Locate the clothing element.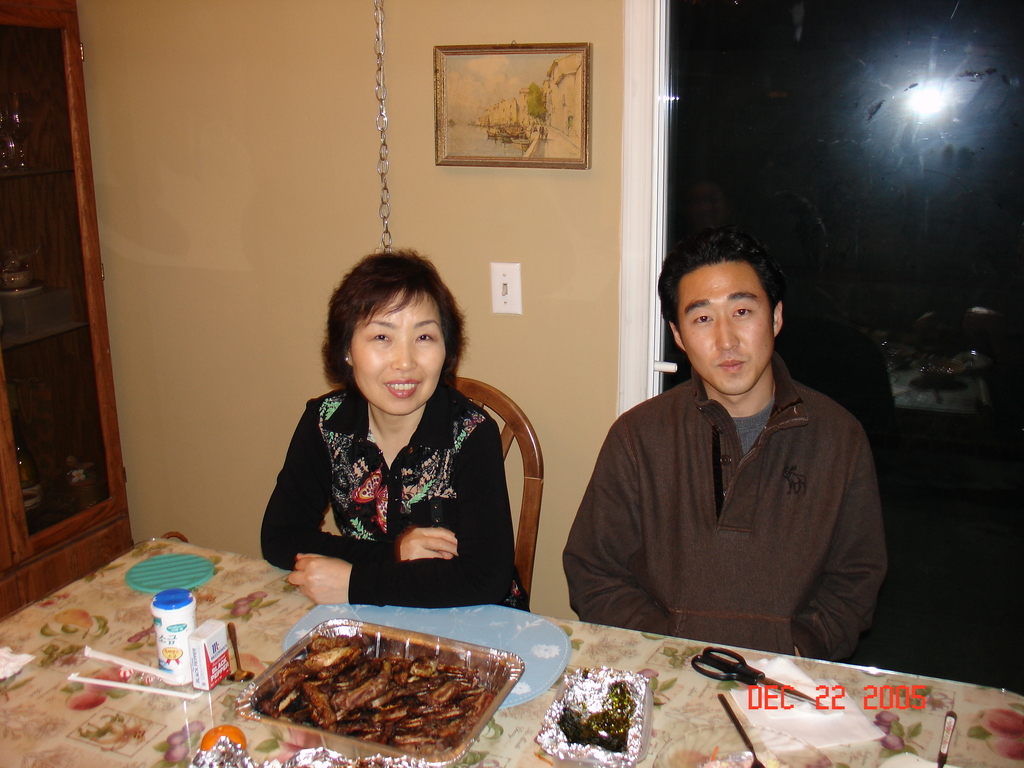
Element bbox: <bbox>259, 387, 534, 606</bbox>.
